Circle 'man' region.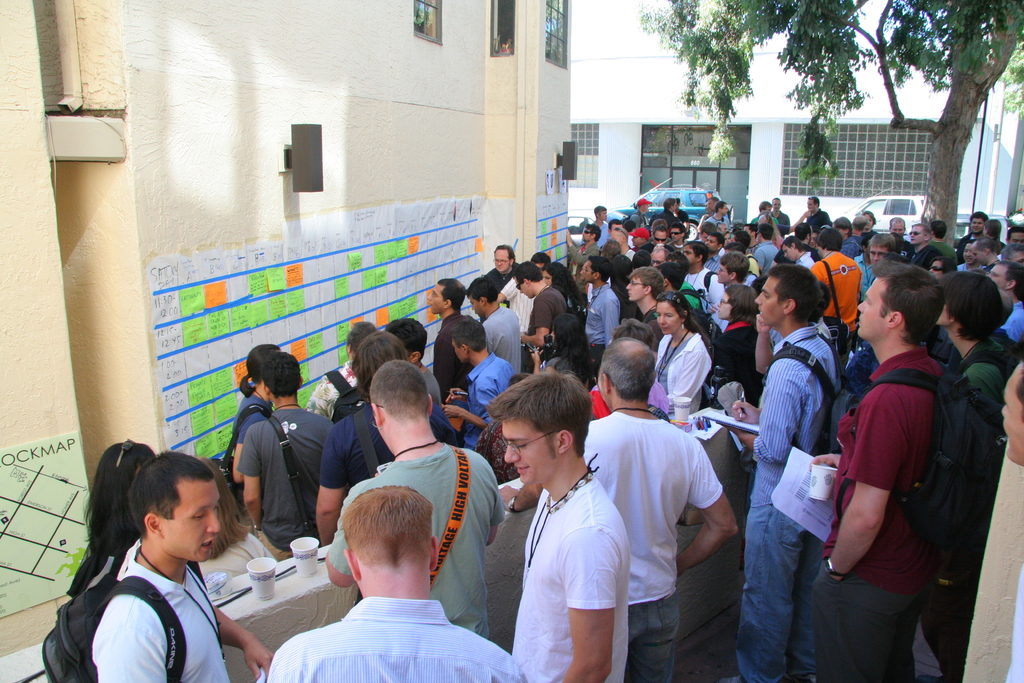
Region: box(630, 198, 652, 231).
